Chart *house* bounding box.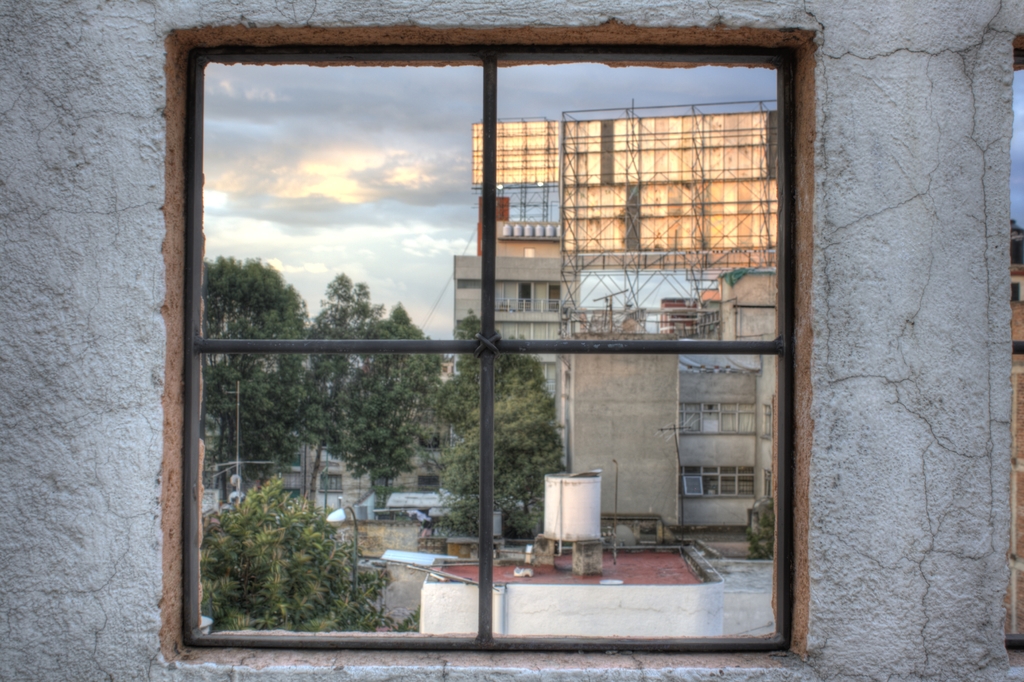
Charted: {"x1": 107, "y1": 3, "x2": 890, "y2": 647}.
